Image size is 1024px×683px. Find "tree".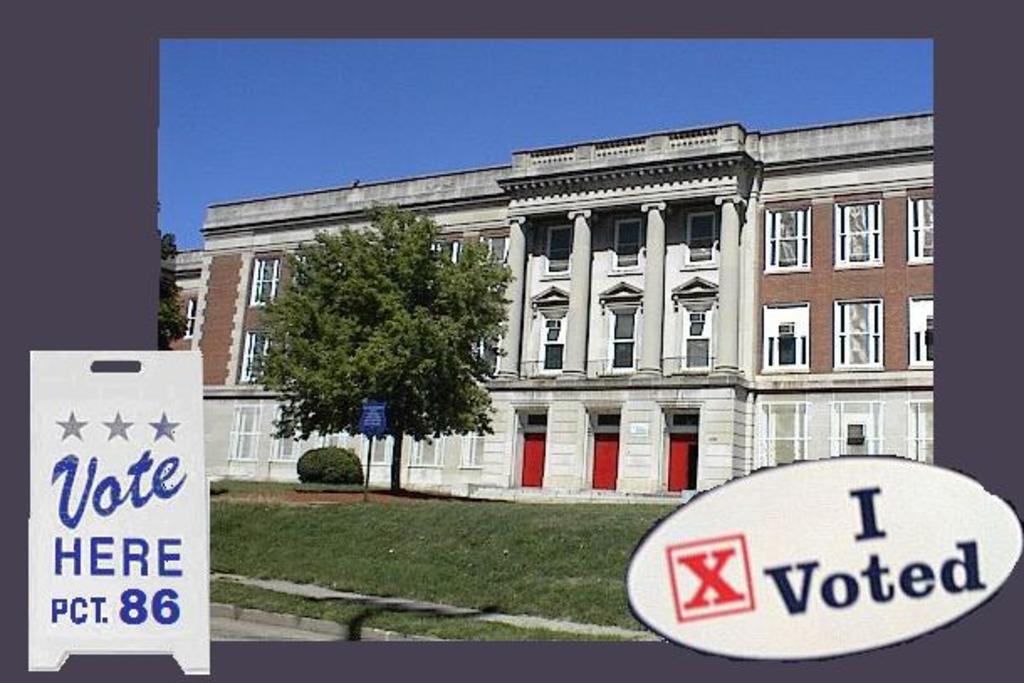
box=[240, 183, 514, 482].
